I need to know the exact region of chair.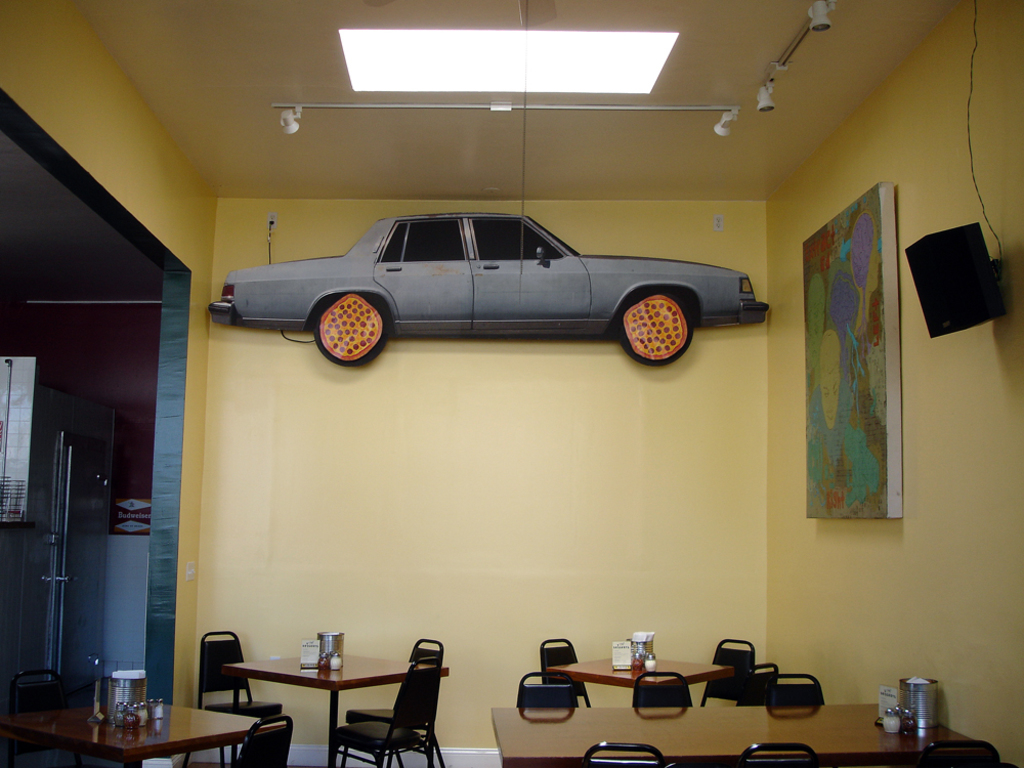
Region: rect(700, 636, 761, 709).
